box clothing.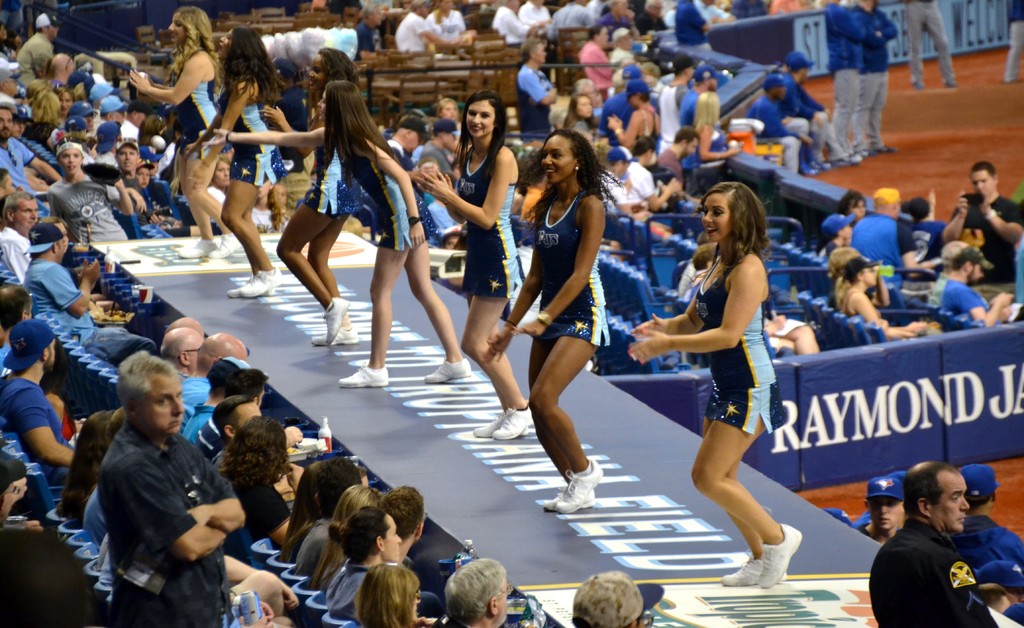
(860, 12, 908, 149).
